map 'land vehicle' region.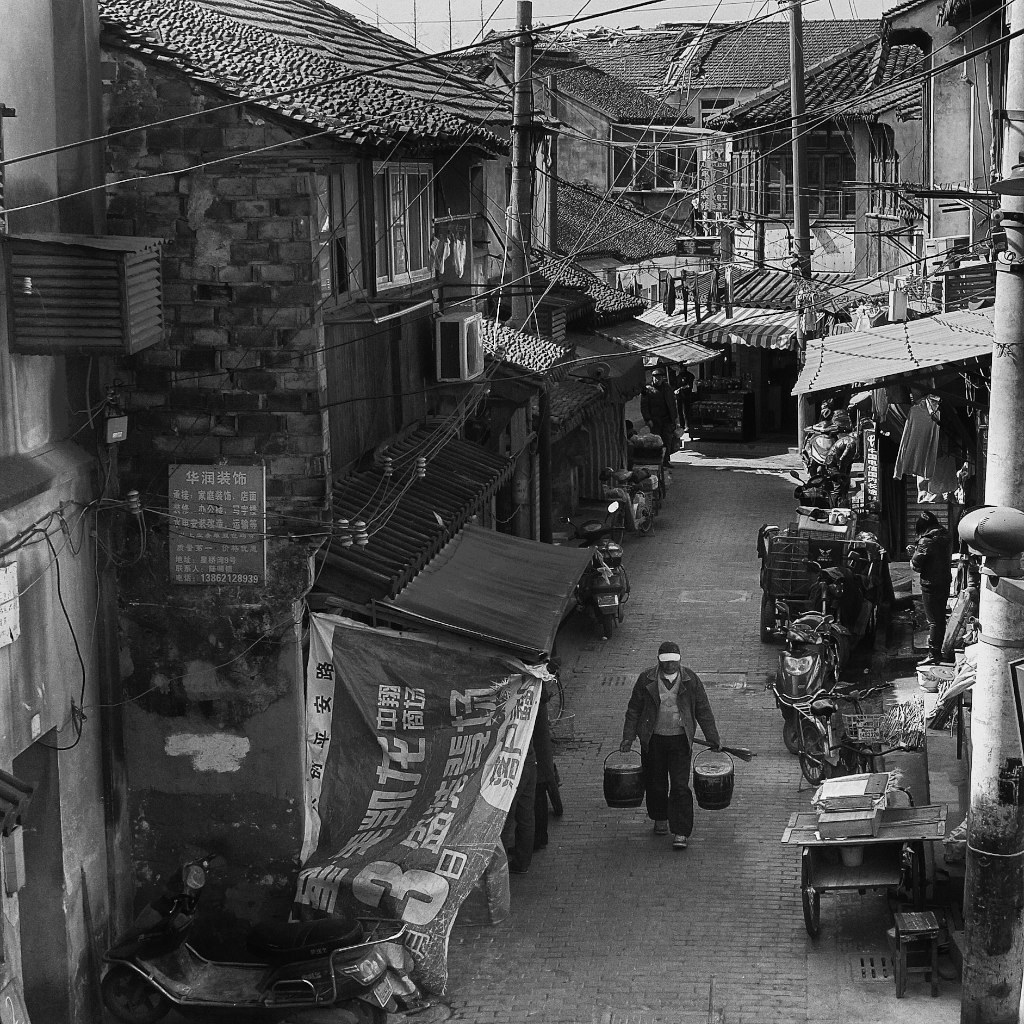
Mapped to (797,852,919,936).
